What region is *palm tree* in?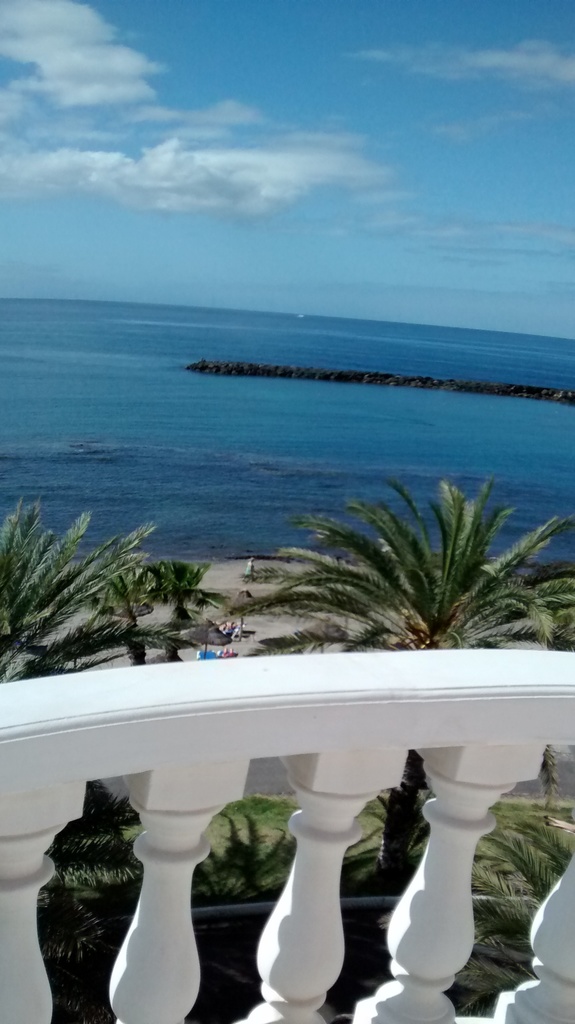
box=[313, 502, 532, 669].
